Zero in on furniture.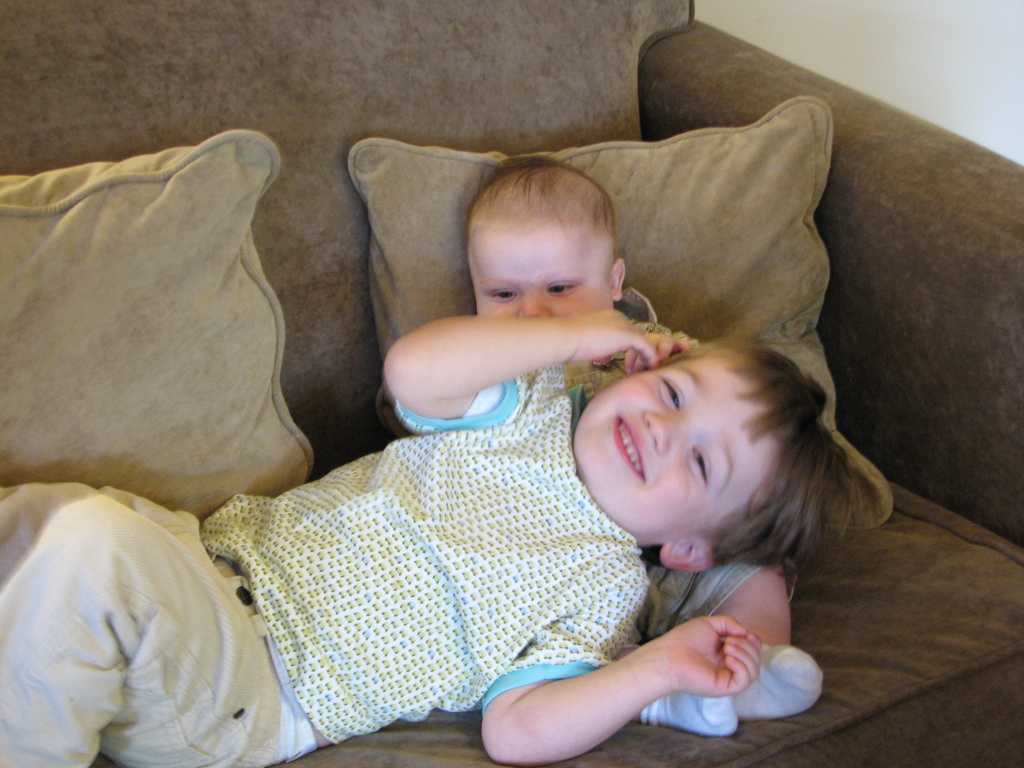
Zeroed in: 0/0/1023/767.
